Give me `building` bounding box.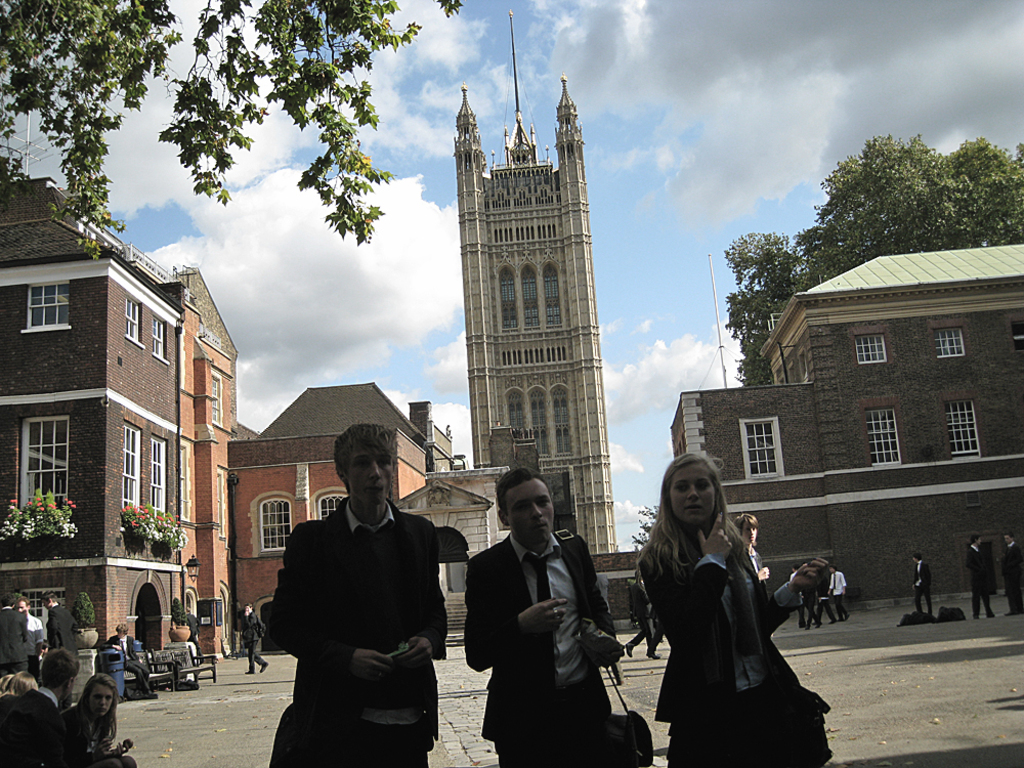
{"x1": 669, "y1": 243, "x2": 1023, "y2": 606}.
